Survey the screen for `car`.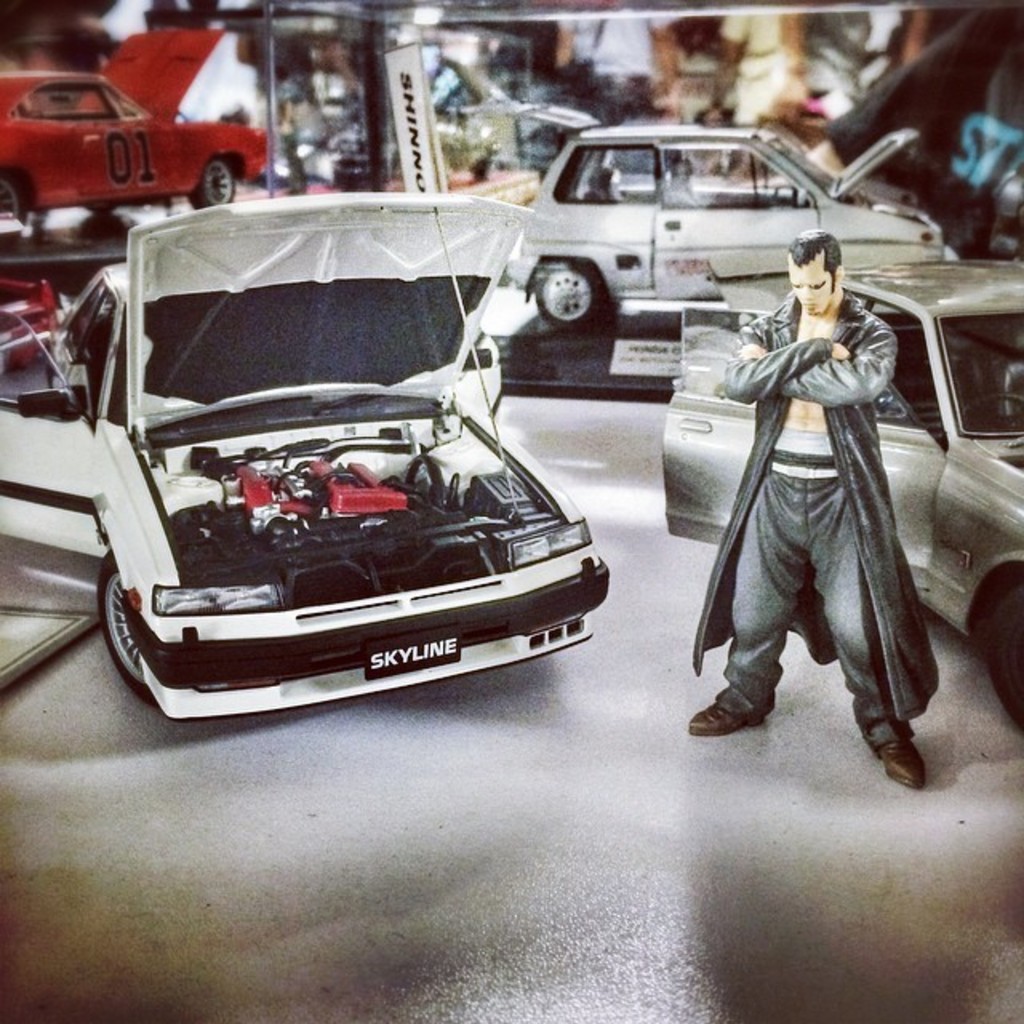
Survey found: Rect(58, 227, 646, 738).
